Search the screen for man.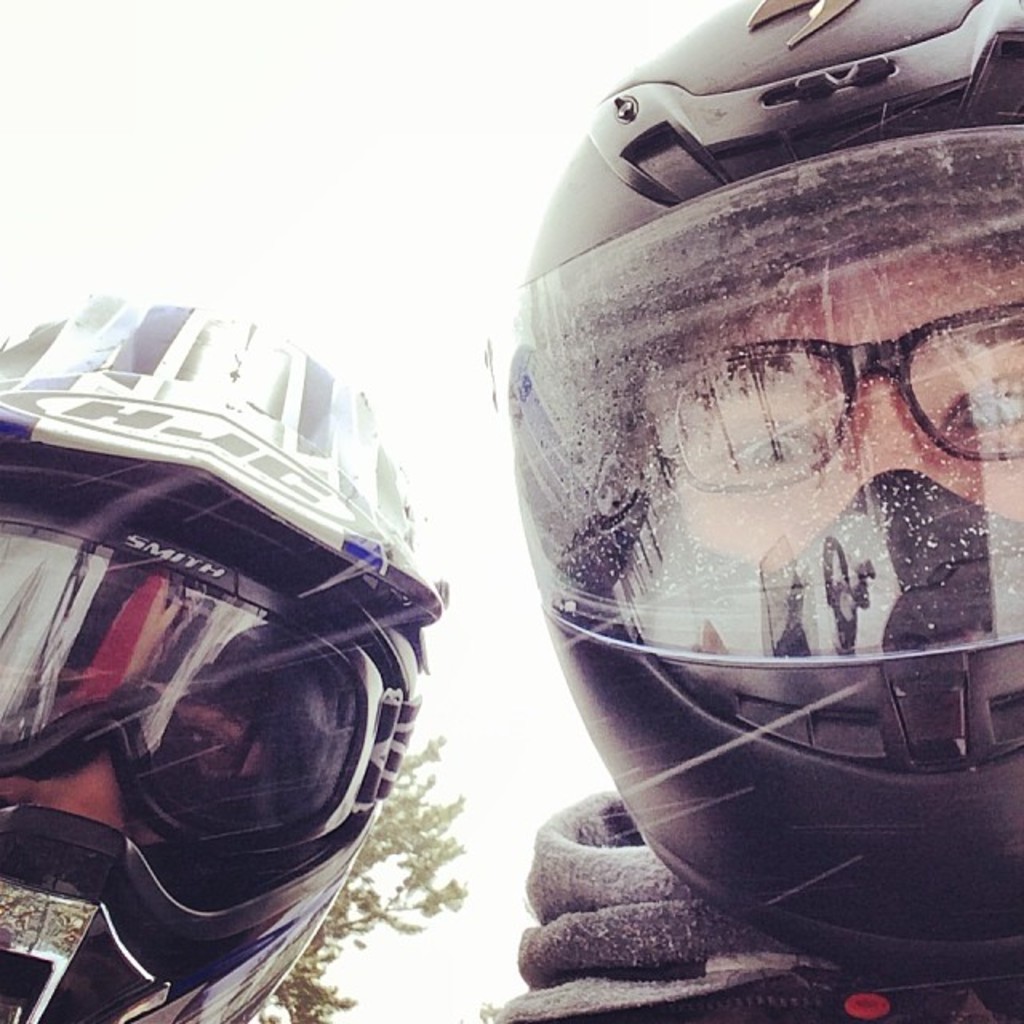
Found at box=[0, 293, 450, 1022].
